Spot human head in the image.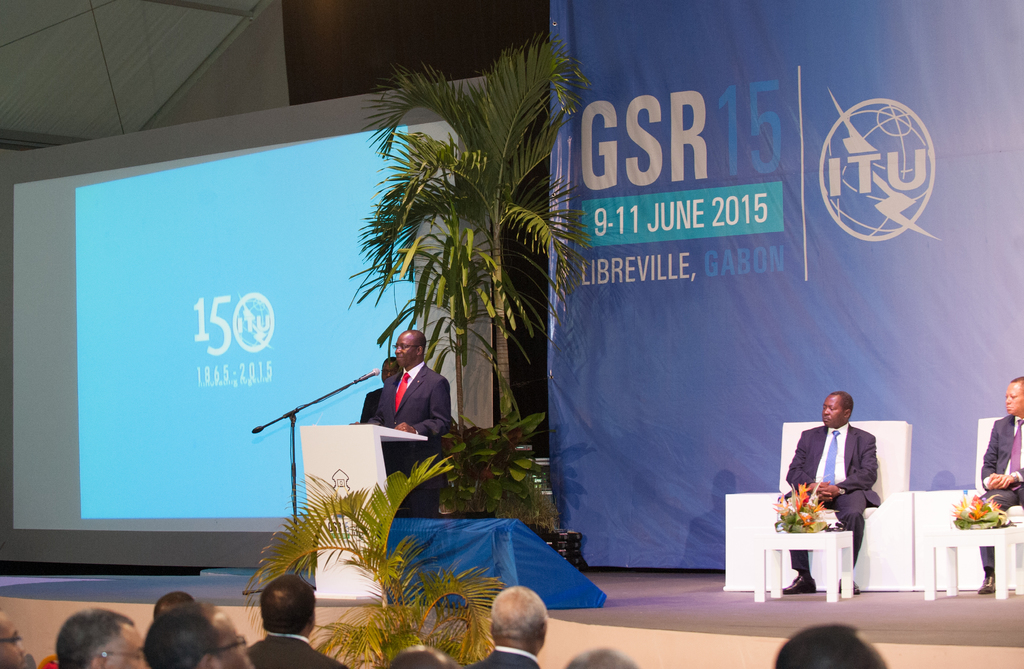
human head found at left=484, top=600, right=557, bottom=663.
